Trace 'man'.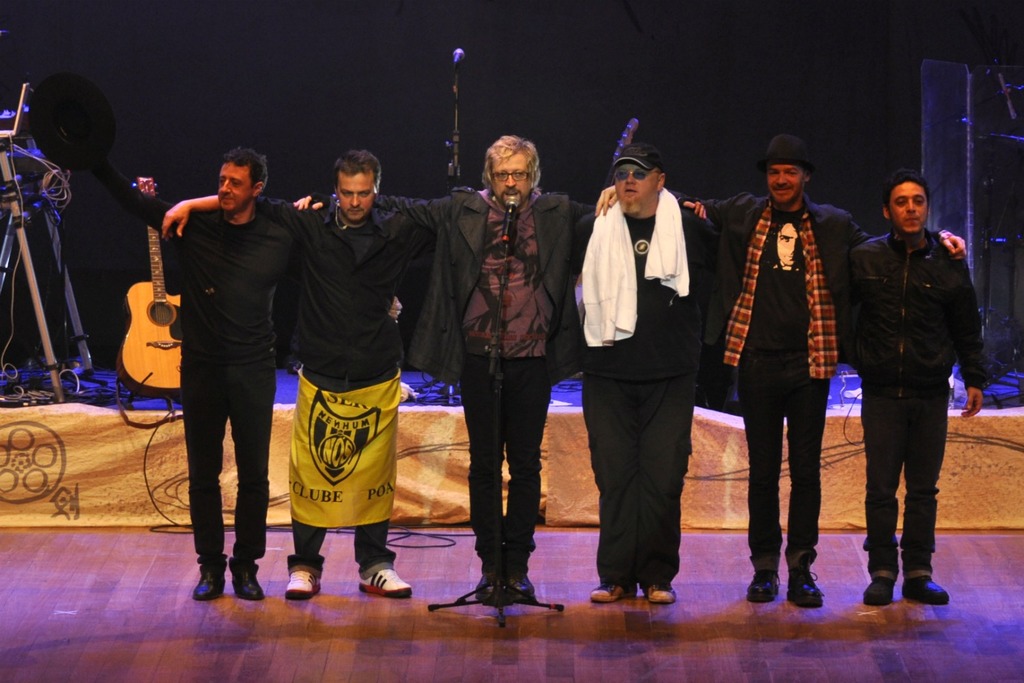
Traced to 44,140,328,605.
